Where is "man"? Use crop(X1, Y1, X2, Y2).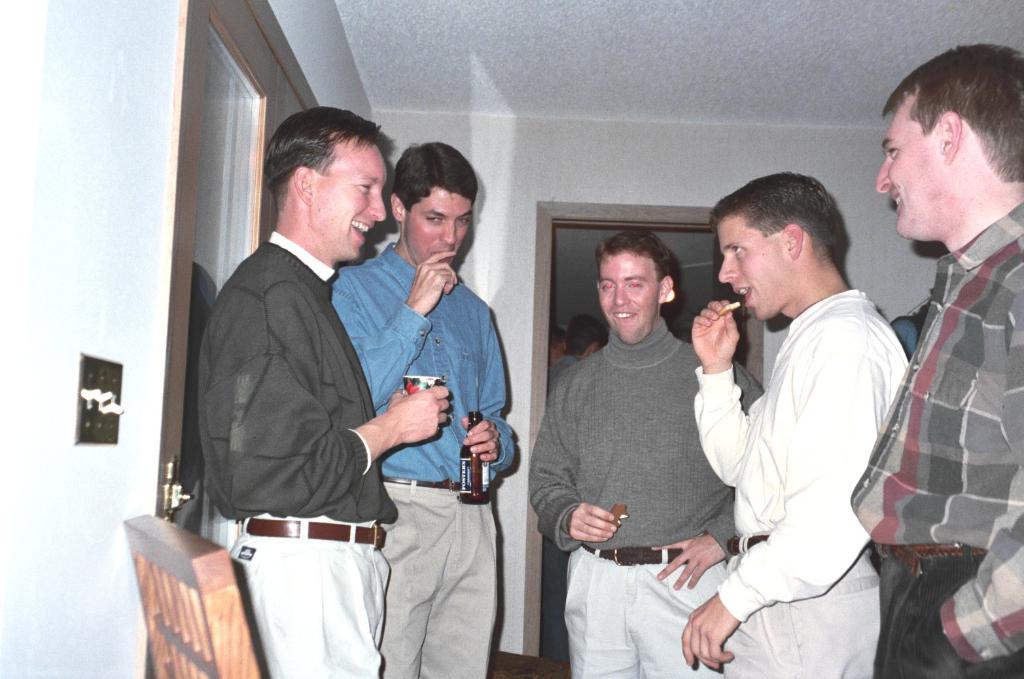
crop(527, 227, 769, 678).
